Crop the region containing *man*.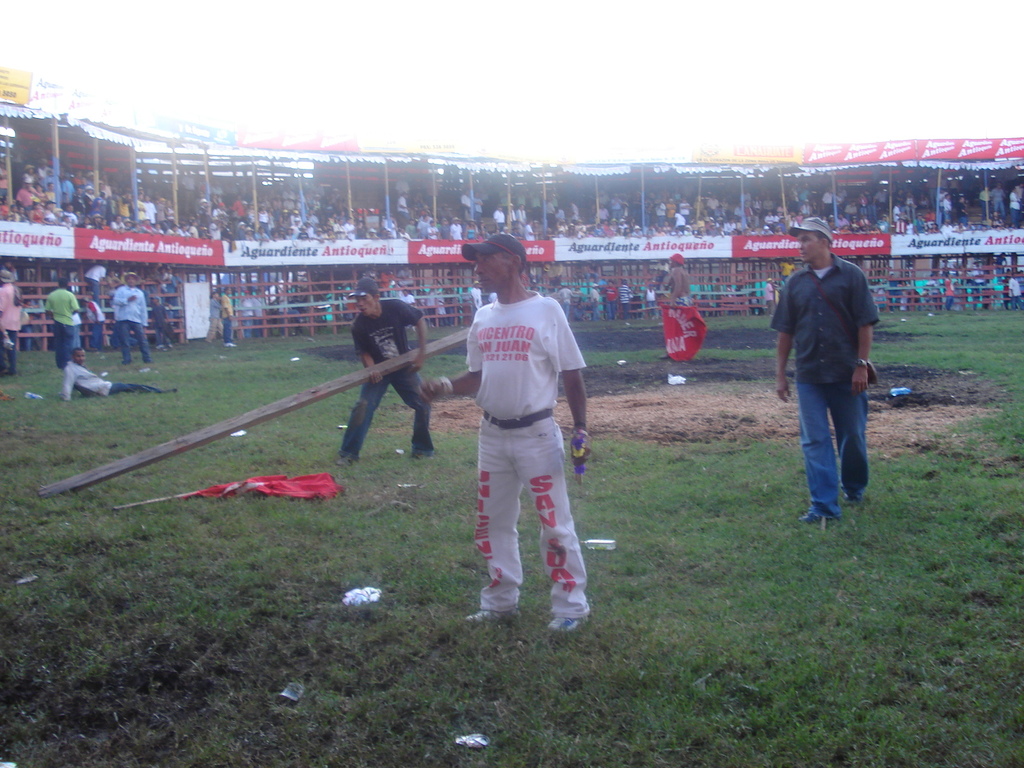
Crop region: pyautogui.locateOnScreen(461, 191, 472, 220).
